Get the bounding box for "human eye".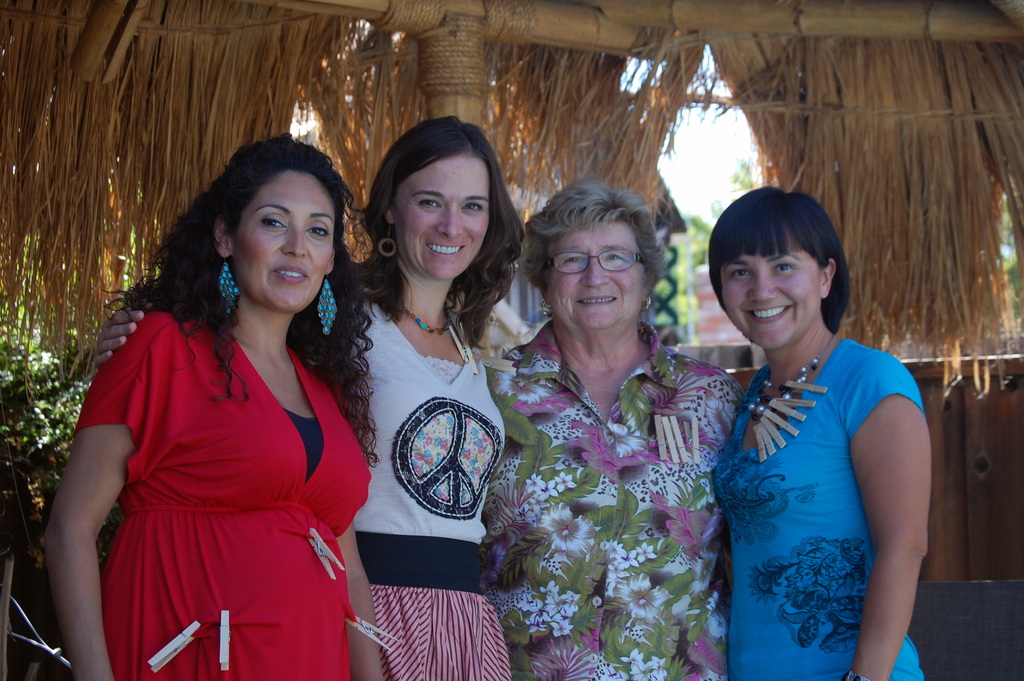
[560, 254, 584, 265].
